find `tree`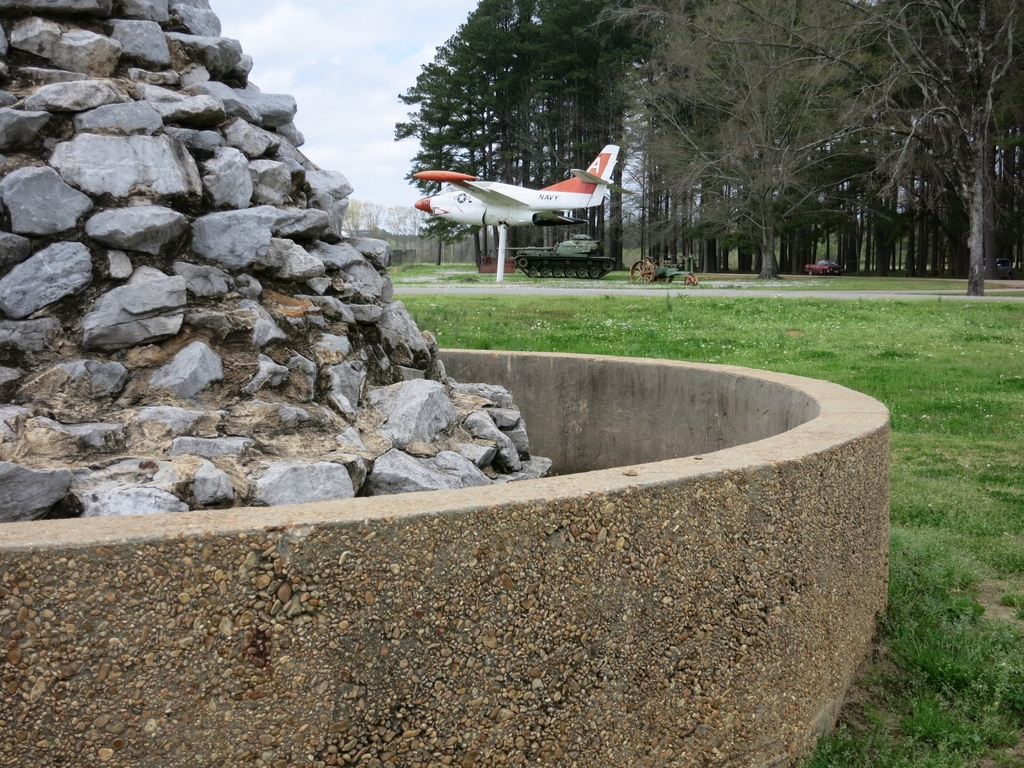
region(644, 0, 813, 260)
